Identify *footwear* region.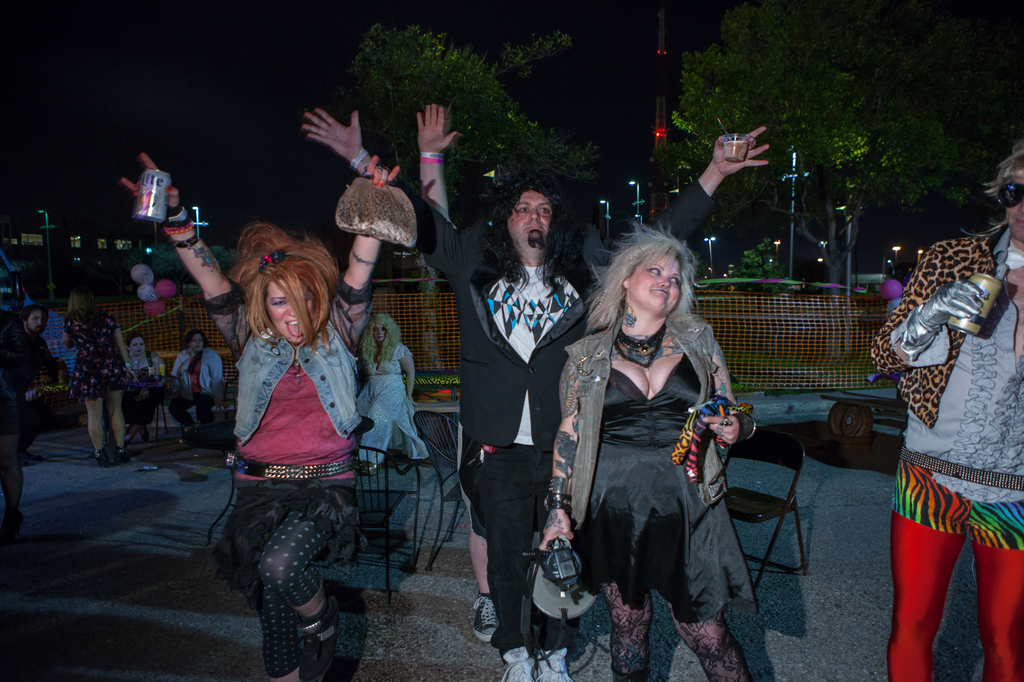
Region: 365, 462, 384, 473.
